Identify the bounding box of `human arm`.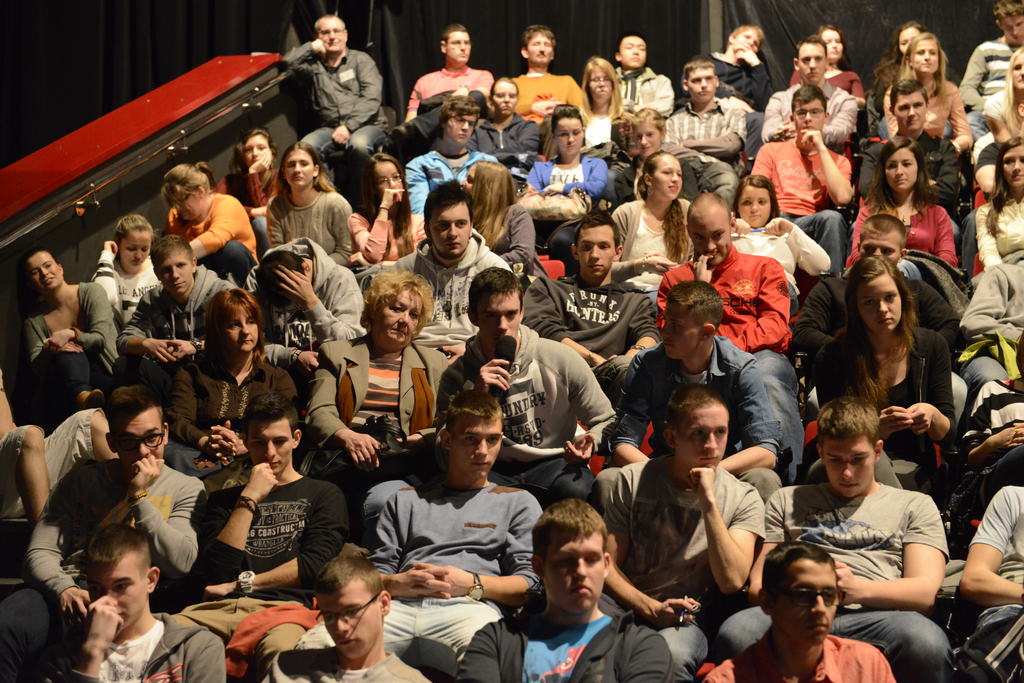
(x1=413, y1=494, x2=561, y2=600).
